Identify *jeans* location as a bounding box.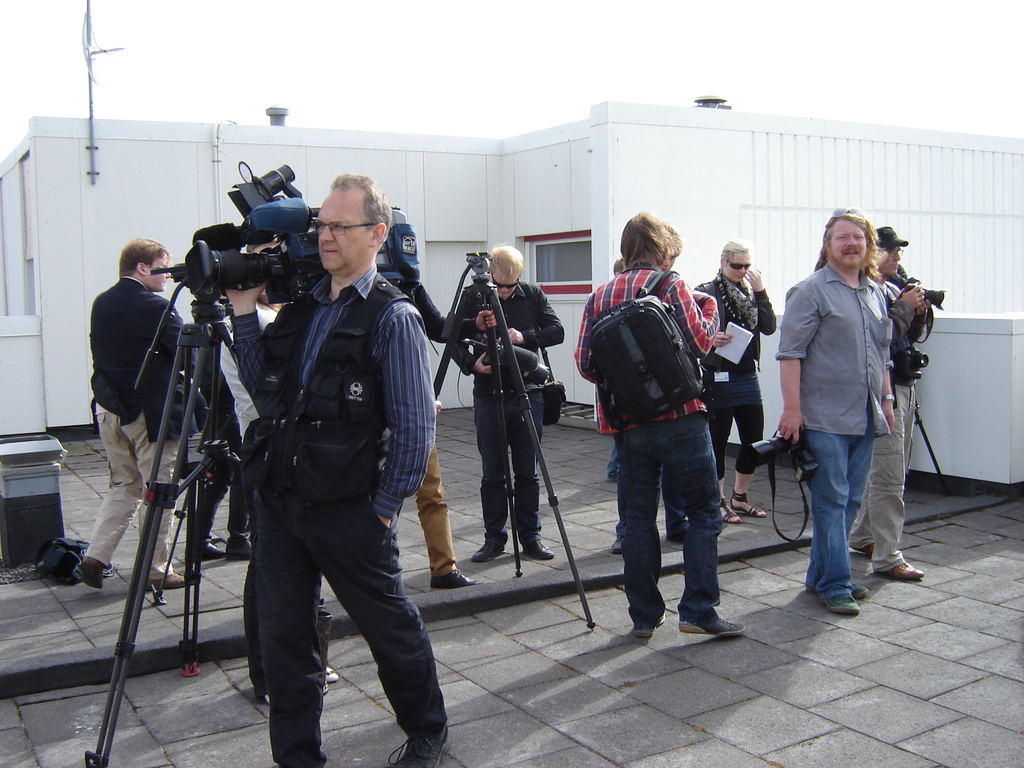
{"x1": 609, "y1": 408, "x2": 723, "y2": 630}.
